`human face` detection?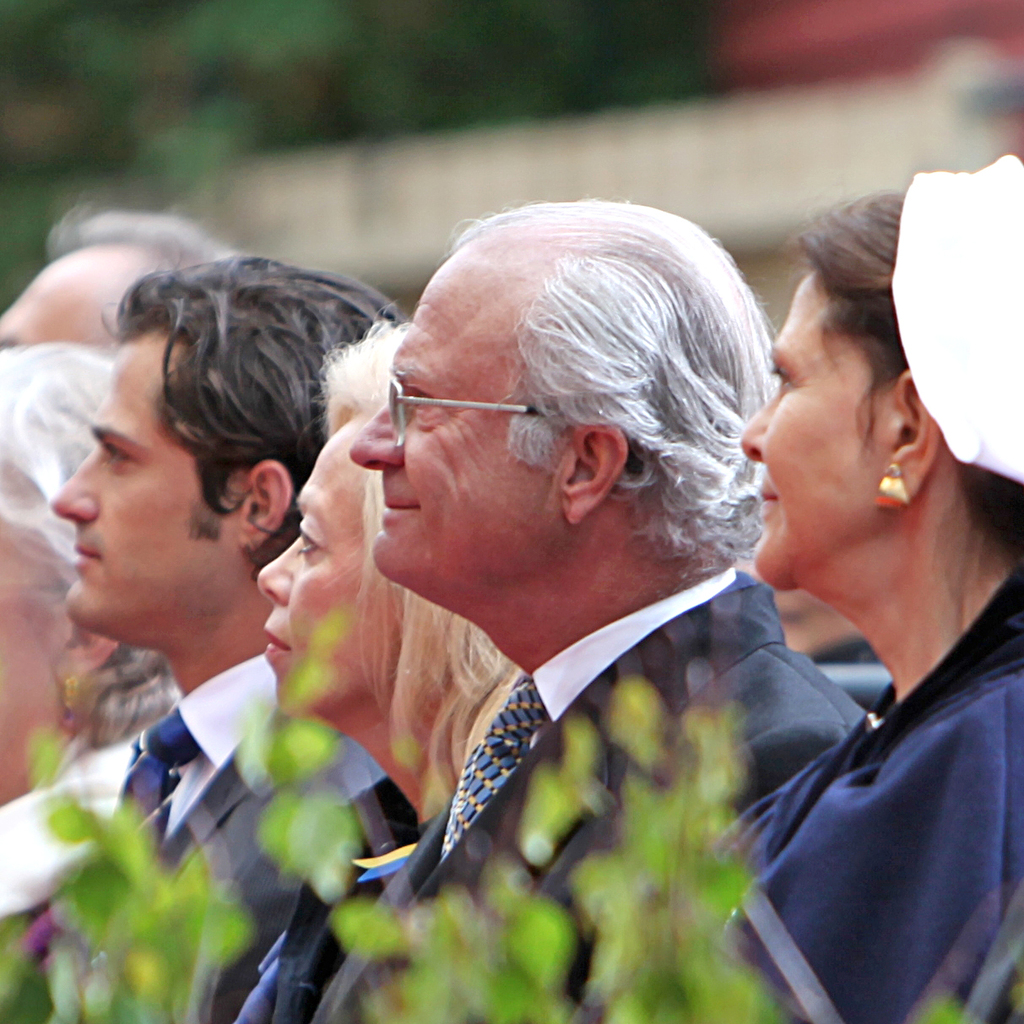
733,279,883,589
